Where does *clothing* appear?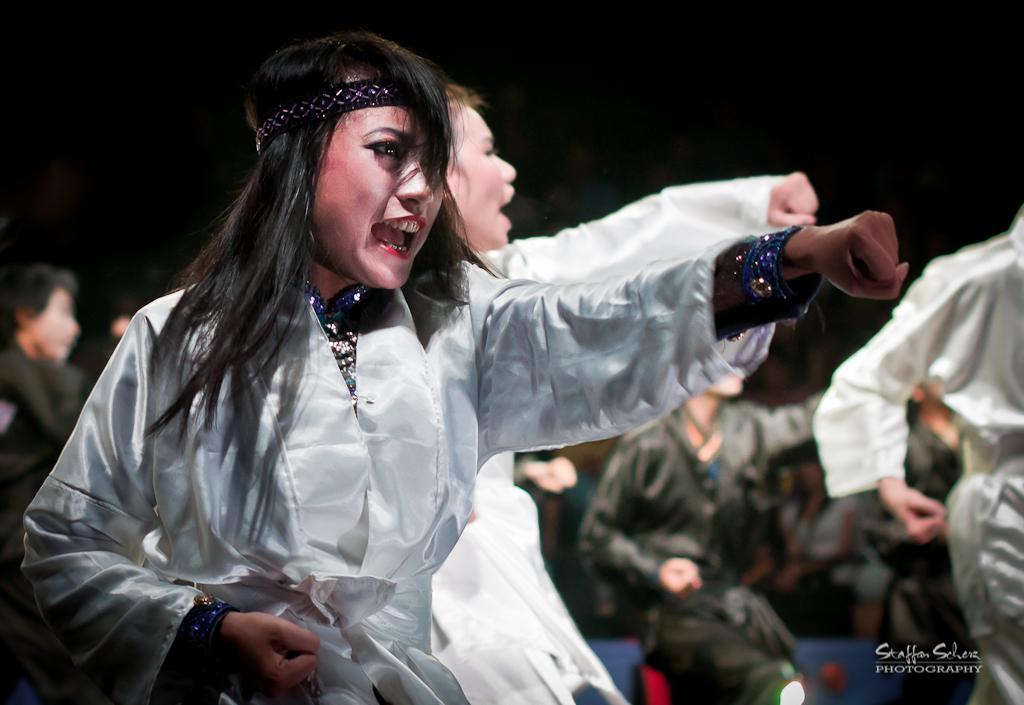
Appears at [807,211,1023,704].
